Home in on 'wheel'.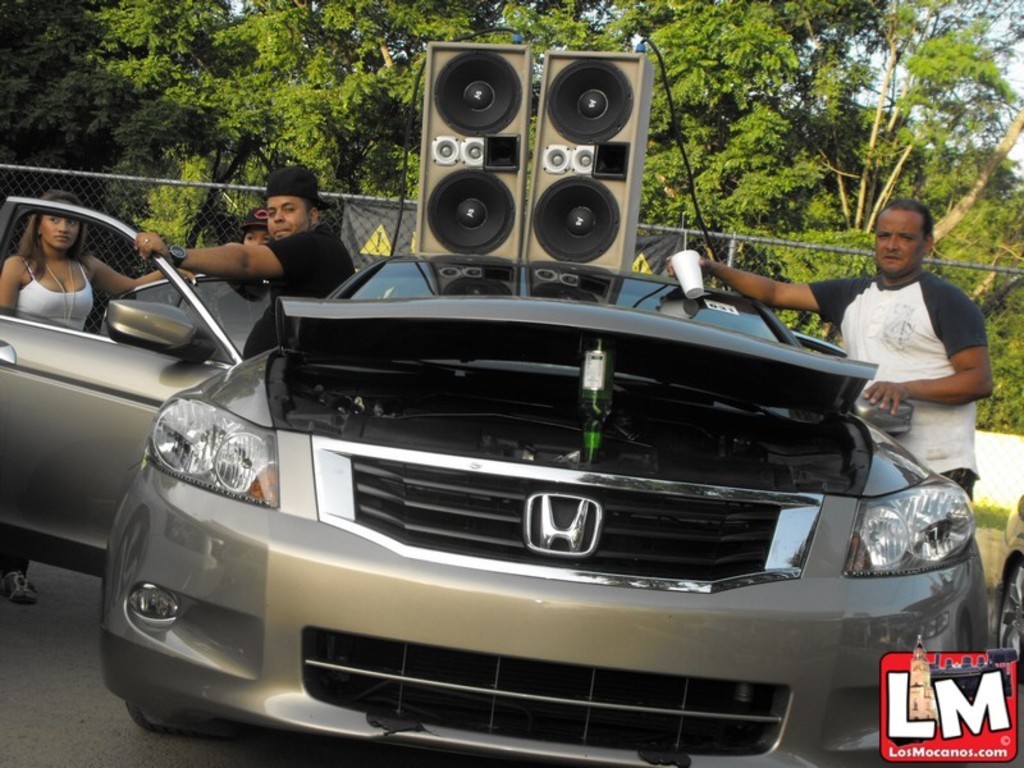
Homed in at 123, 700, 234, 737.
